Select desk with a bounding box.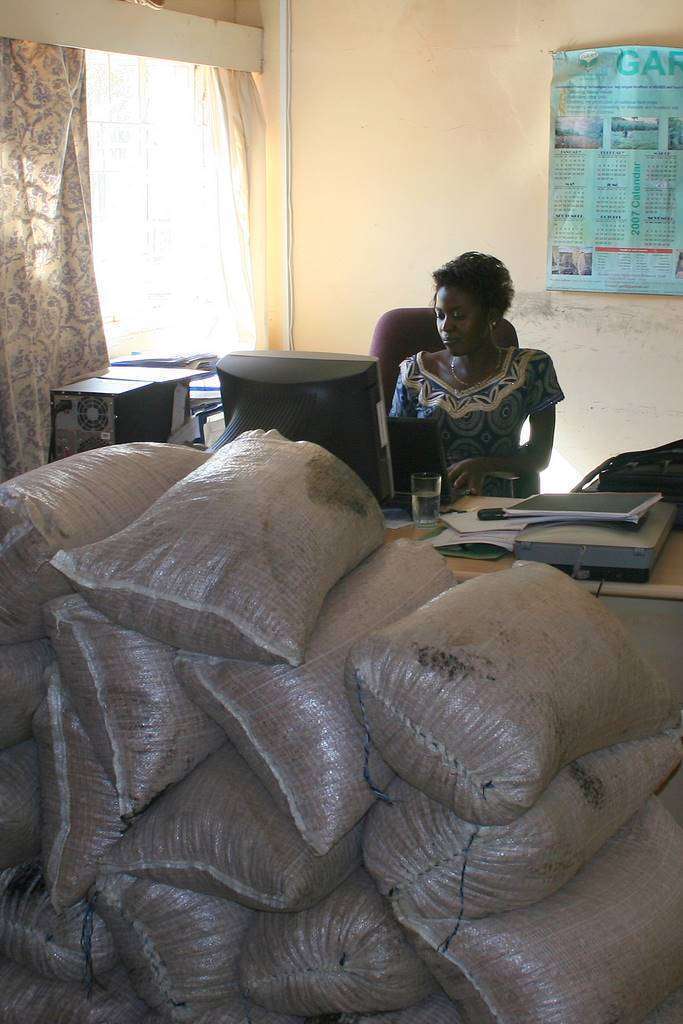
region(393, 498, 681, 597).
